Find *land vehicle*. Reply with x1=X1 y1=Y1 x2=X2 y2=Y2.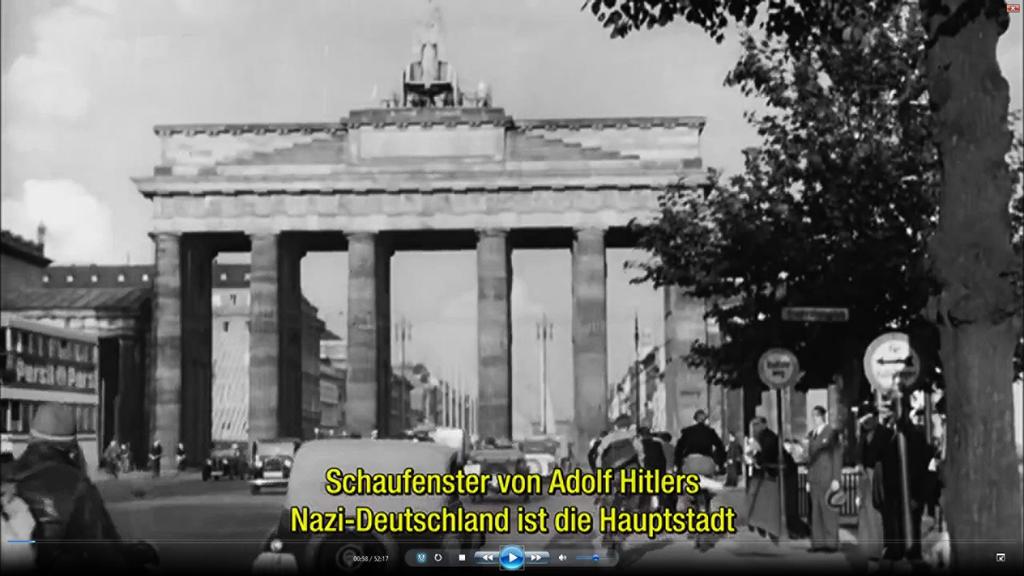
x1=683 y1=472 x2=727 y2=553.
